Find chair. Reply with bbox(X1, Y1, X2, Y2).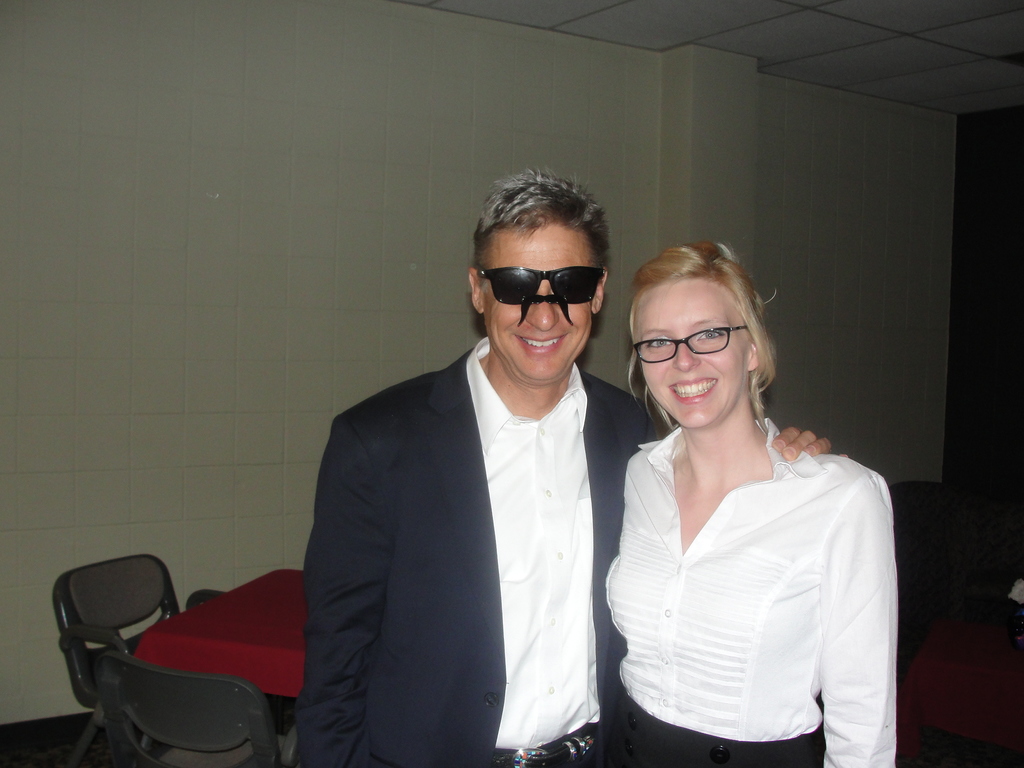
bbox(102, 653, 276, 767).
